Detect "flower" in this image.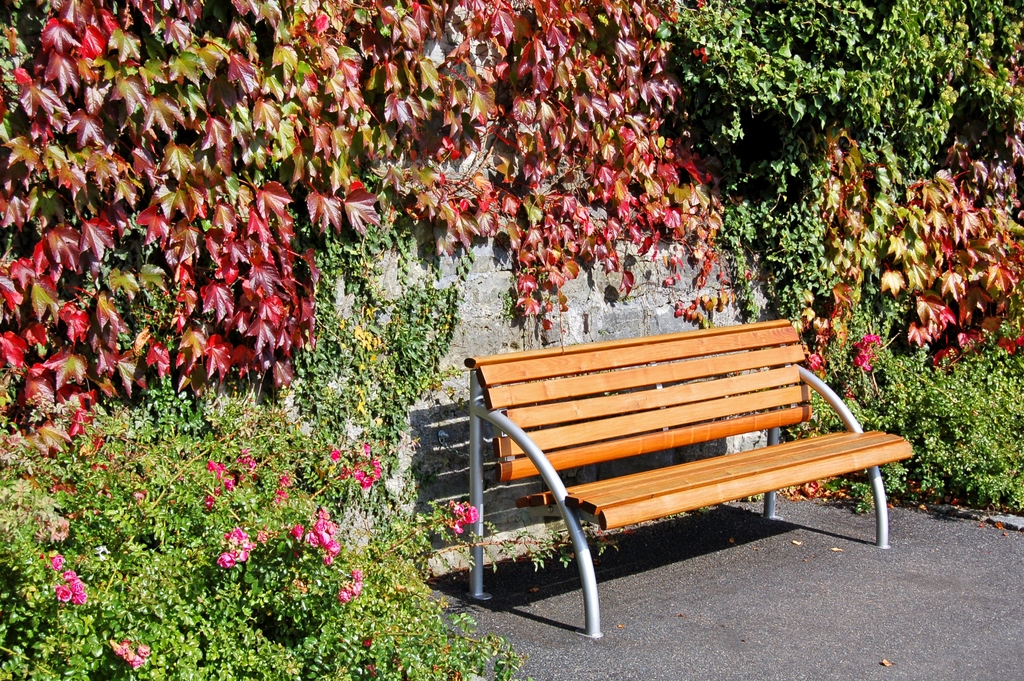
Detection: (left=449, top=502, right=481, bottom=535).
